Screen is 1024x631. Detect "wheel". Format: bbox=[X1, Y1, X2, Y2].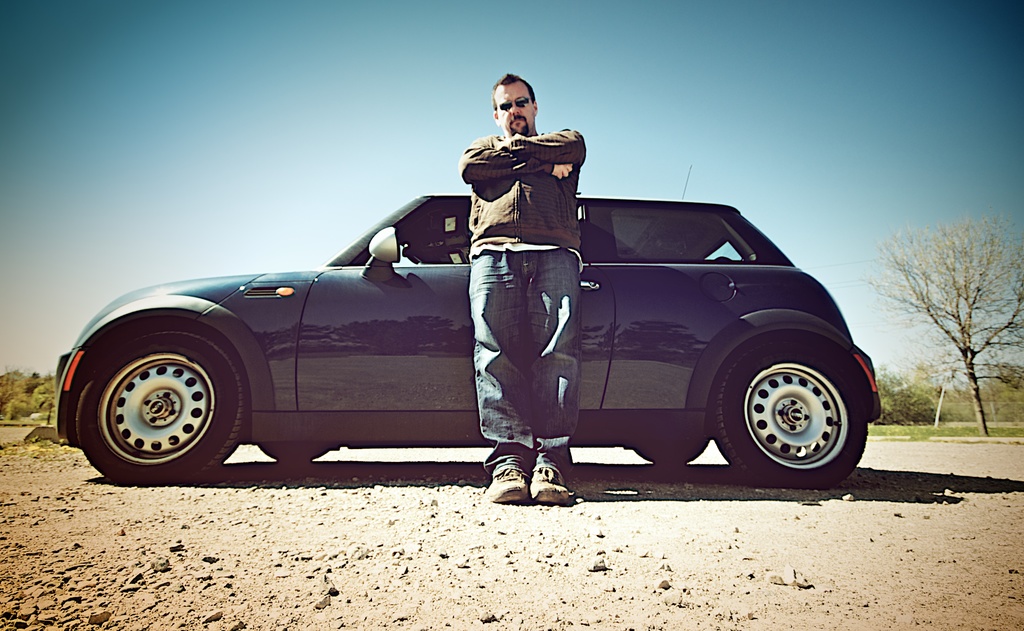
bbox=[624, 440, 711, 462].
